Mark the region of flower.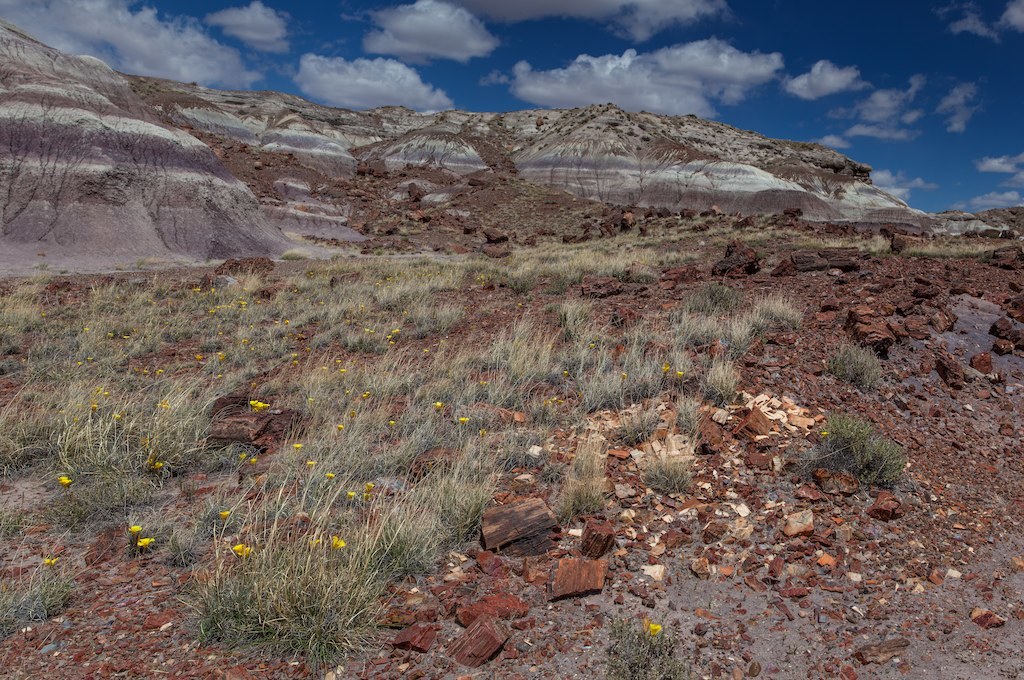
Region: 305/458/319/474.
